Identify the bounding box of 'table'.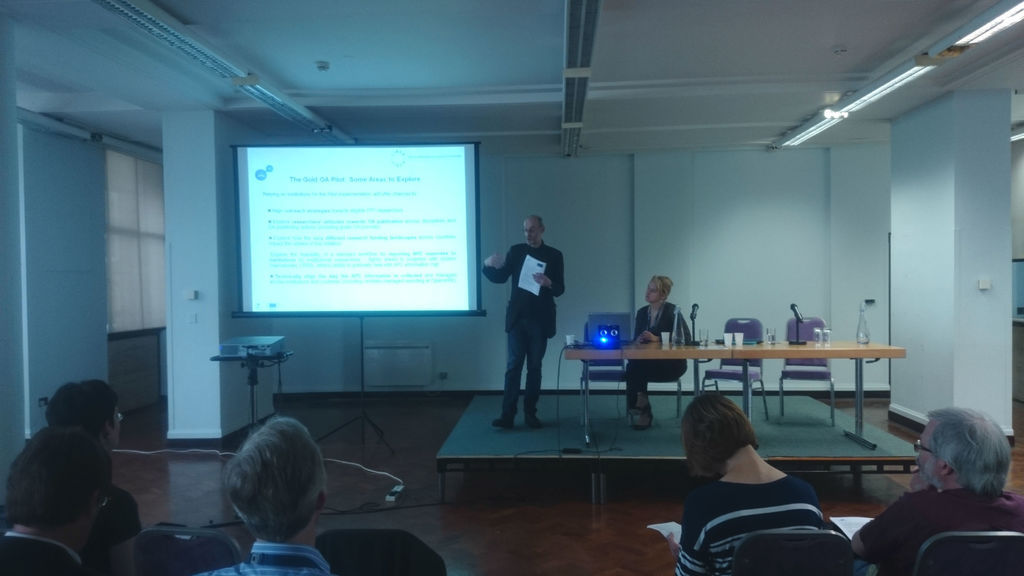
rect(567, 337, 921, 457).
